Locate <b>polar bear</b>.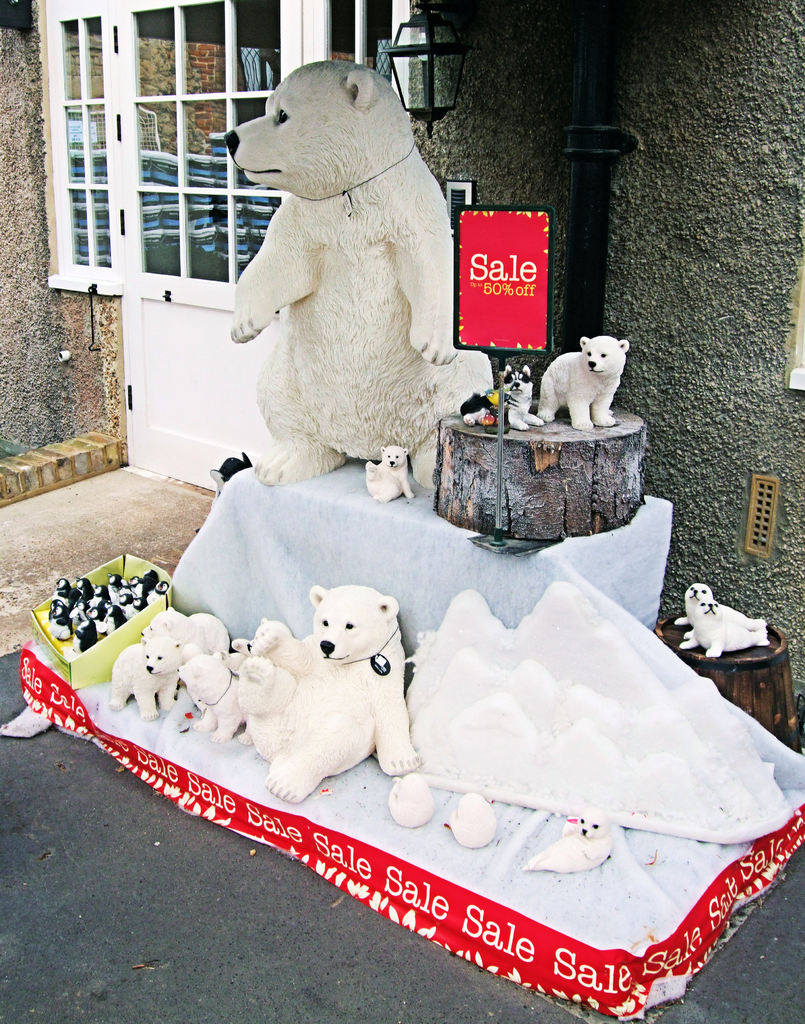
Bounding box: (366, 451, 416, 502).
